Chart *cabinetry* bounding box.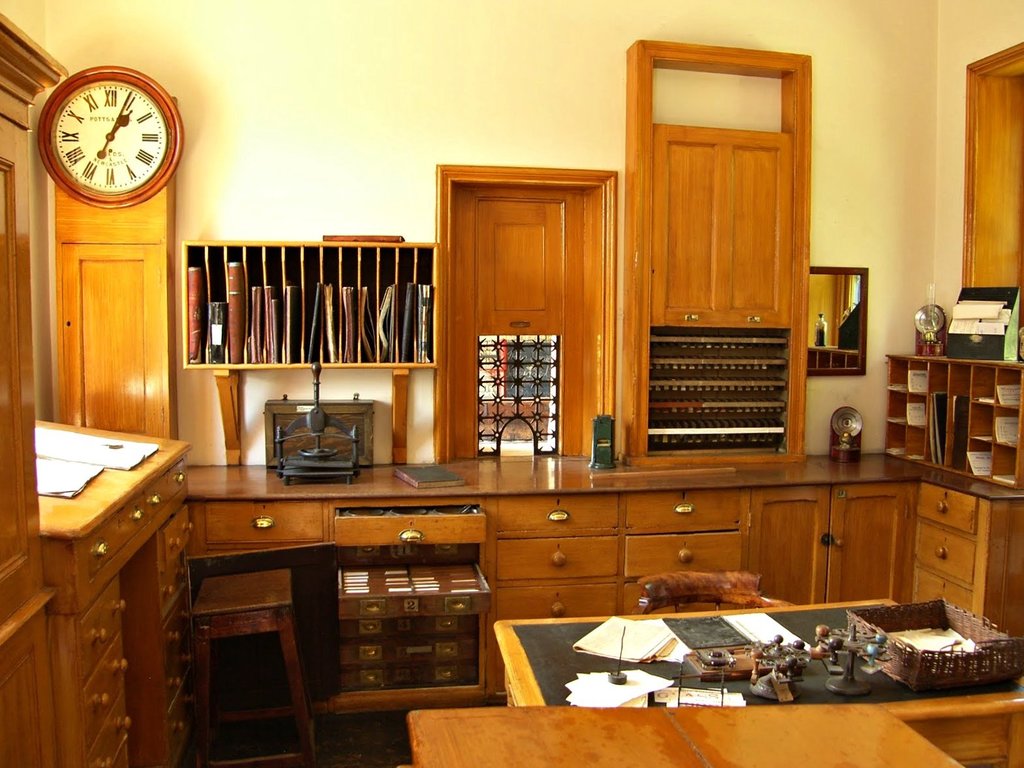
Charted: bbox=[124, 485, 153, 539].
